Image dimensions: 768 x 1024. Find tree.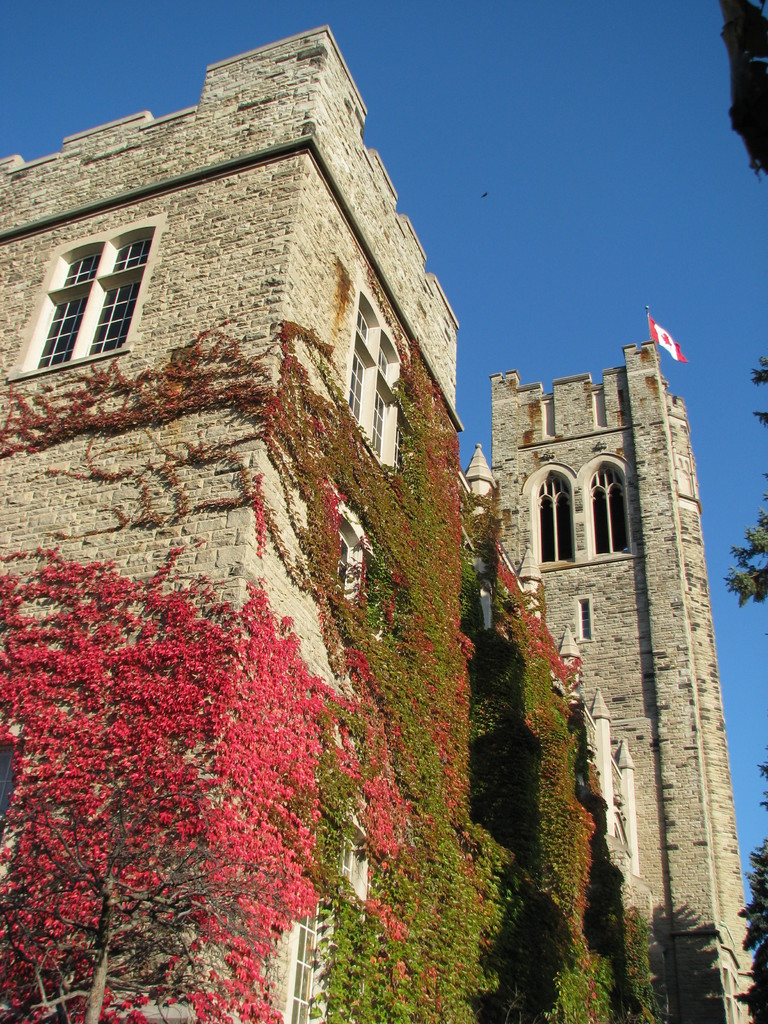
<region>0, 472, 325, 1009</region>.
